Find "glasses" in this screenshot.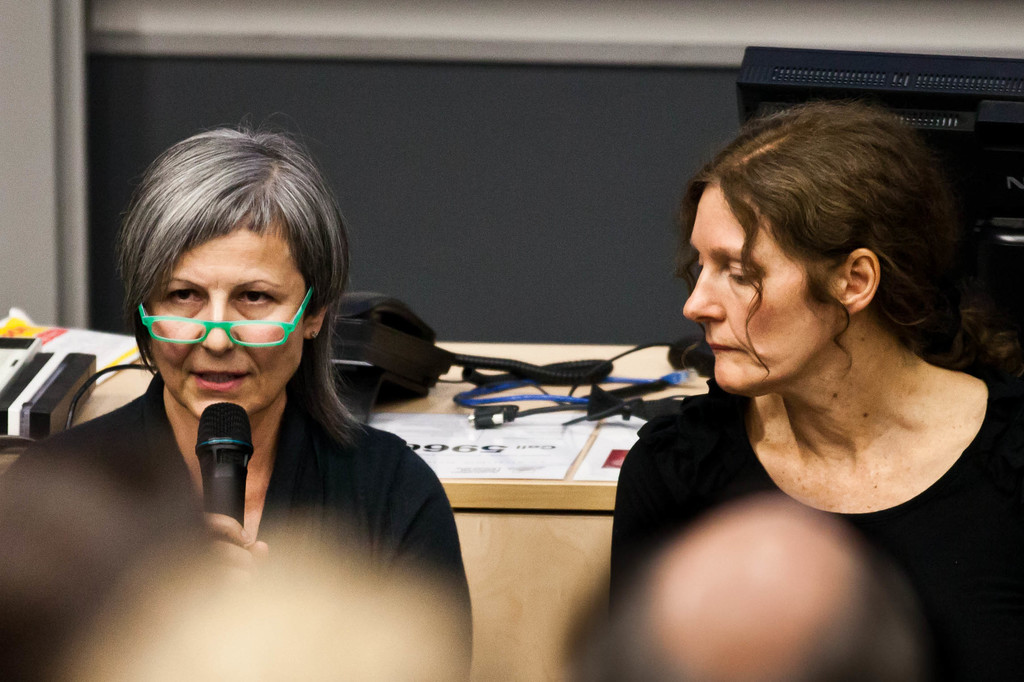
The bounding box for "glasses" is BBox(136, 288, 315, 348).
